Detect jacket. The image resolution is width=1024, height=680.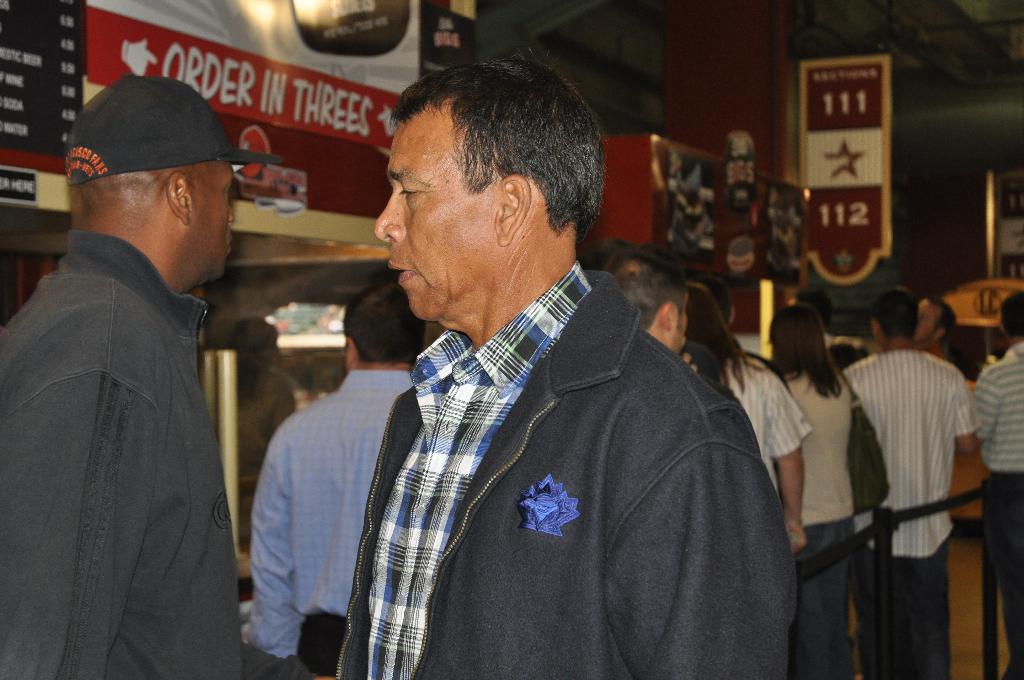
pyautogui.locateOnScreen(0, 227, 244, 679).
